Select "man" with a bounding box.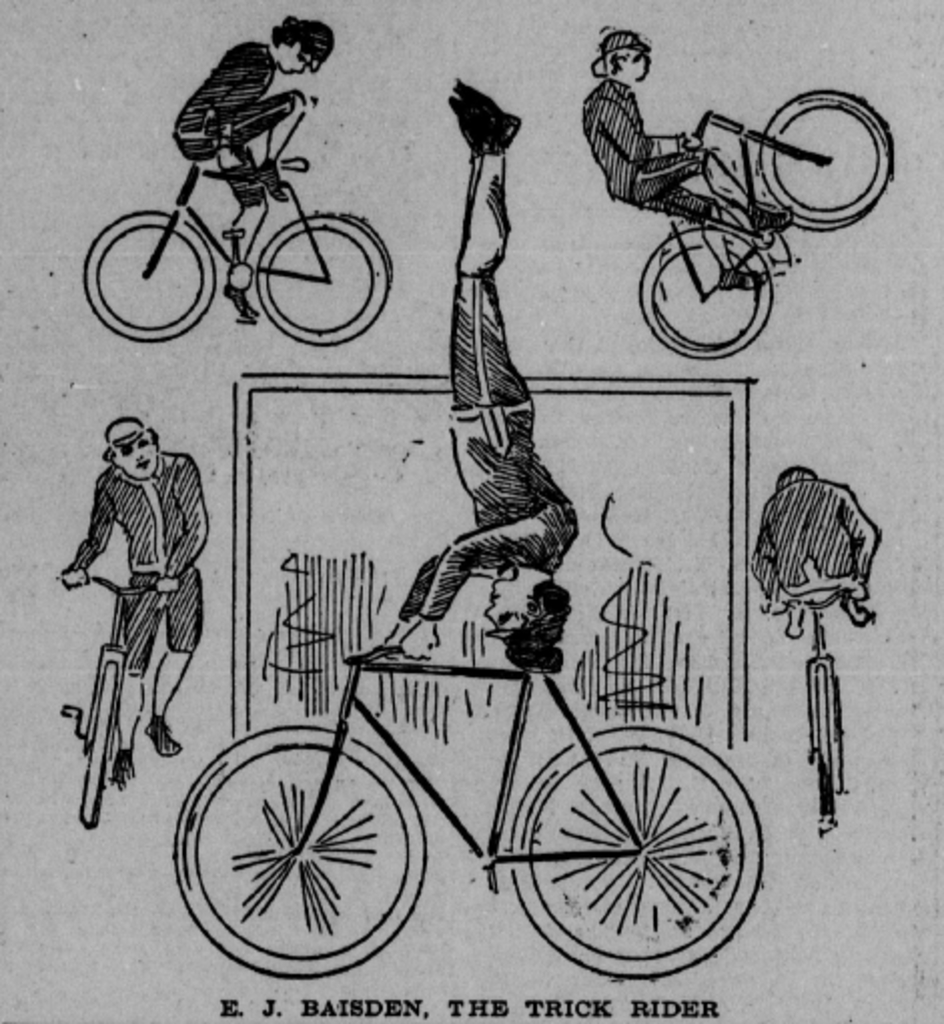
l=754, t=465, r=884, b=639.
